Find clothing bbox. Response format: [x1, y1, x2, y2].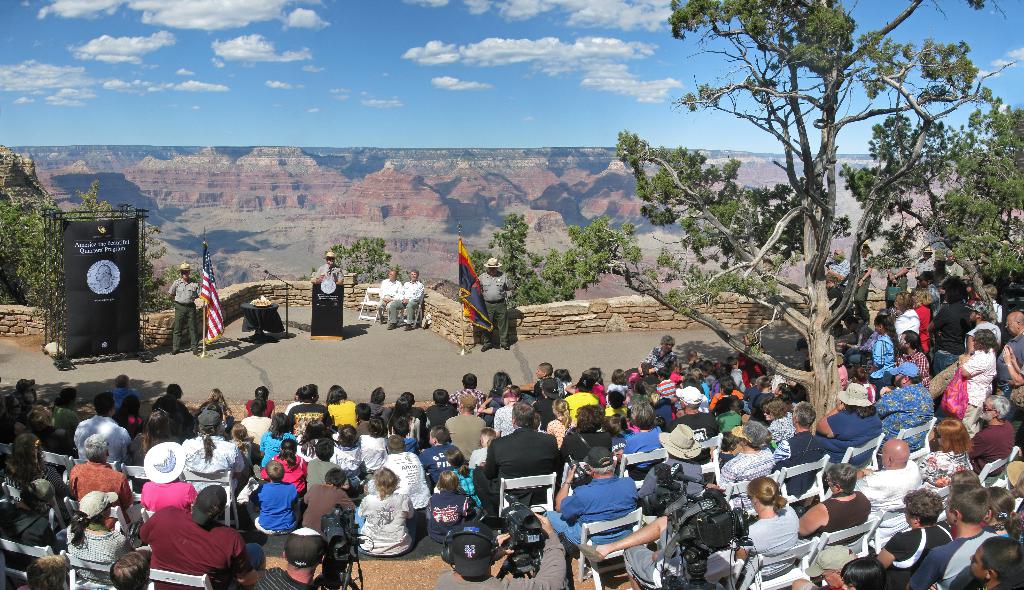
[425, 493, 471, 537].
